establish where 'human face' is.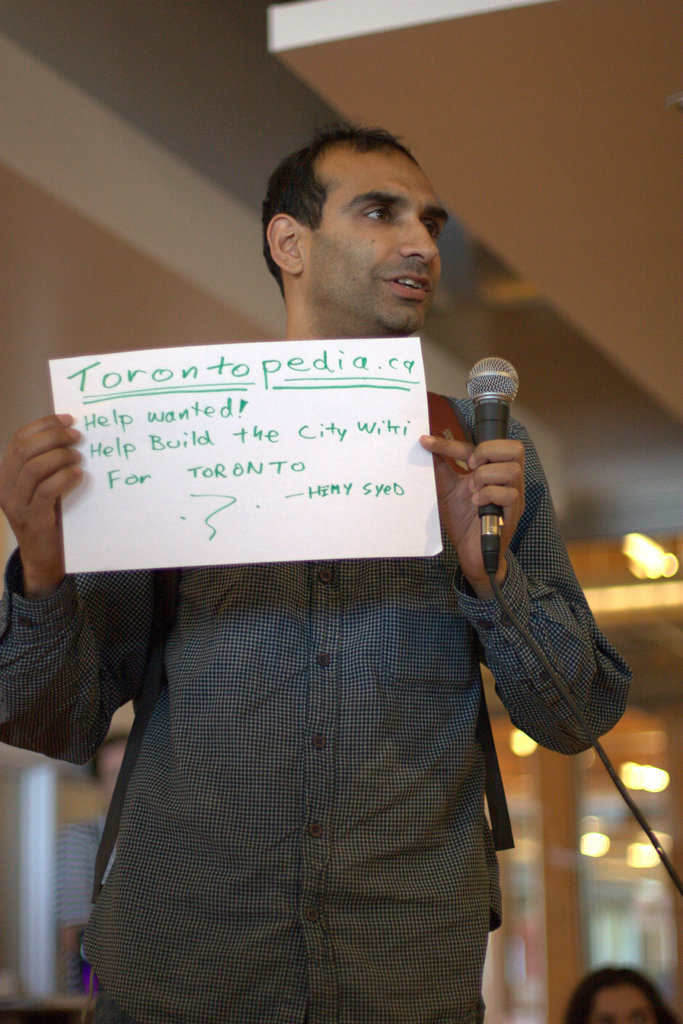
Established at Rect(312, 140, 454, 337).
